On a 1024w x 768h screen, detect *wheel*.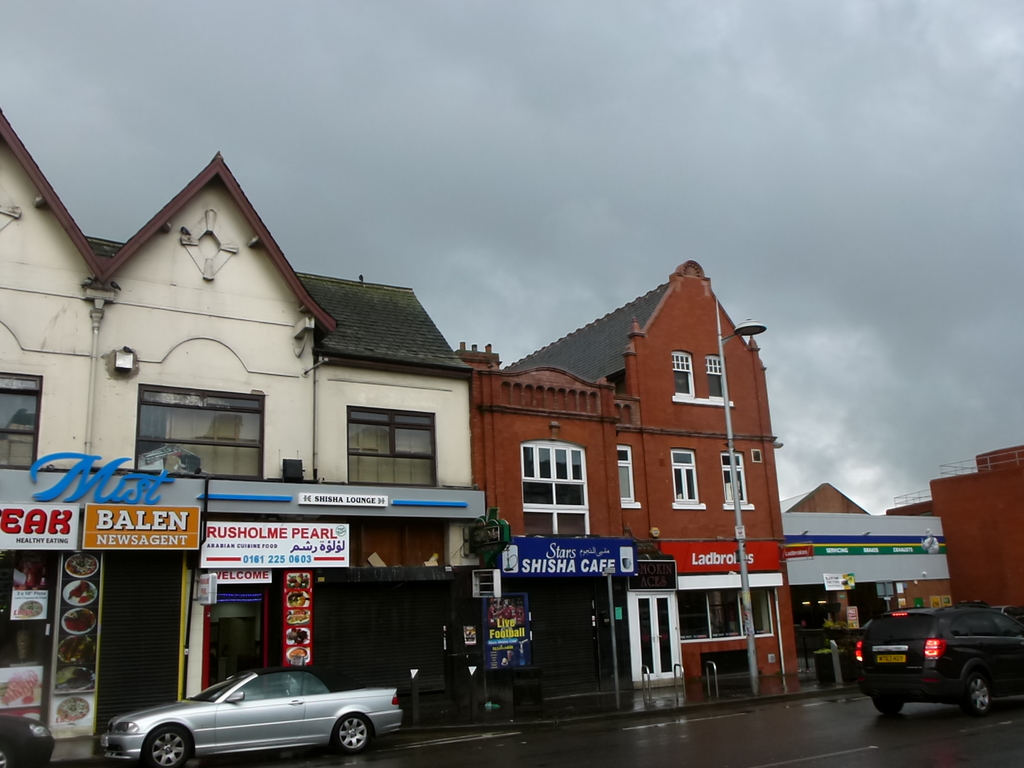
{"left": 0, "top": 748, "right": 6, "bottom": 765}.
